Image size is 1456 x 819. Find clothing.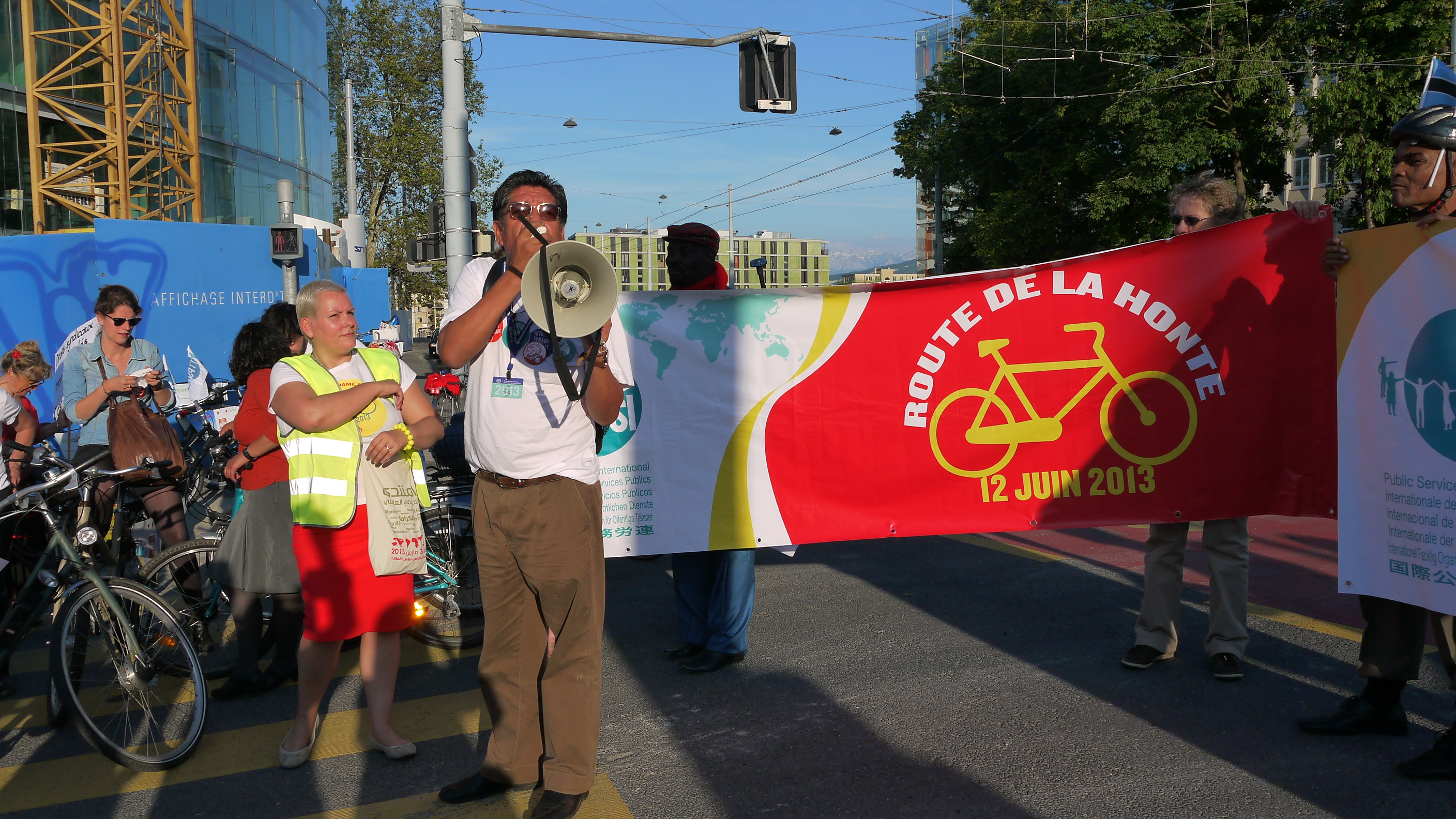
BBox(156, 177, 191, 184).
